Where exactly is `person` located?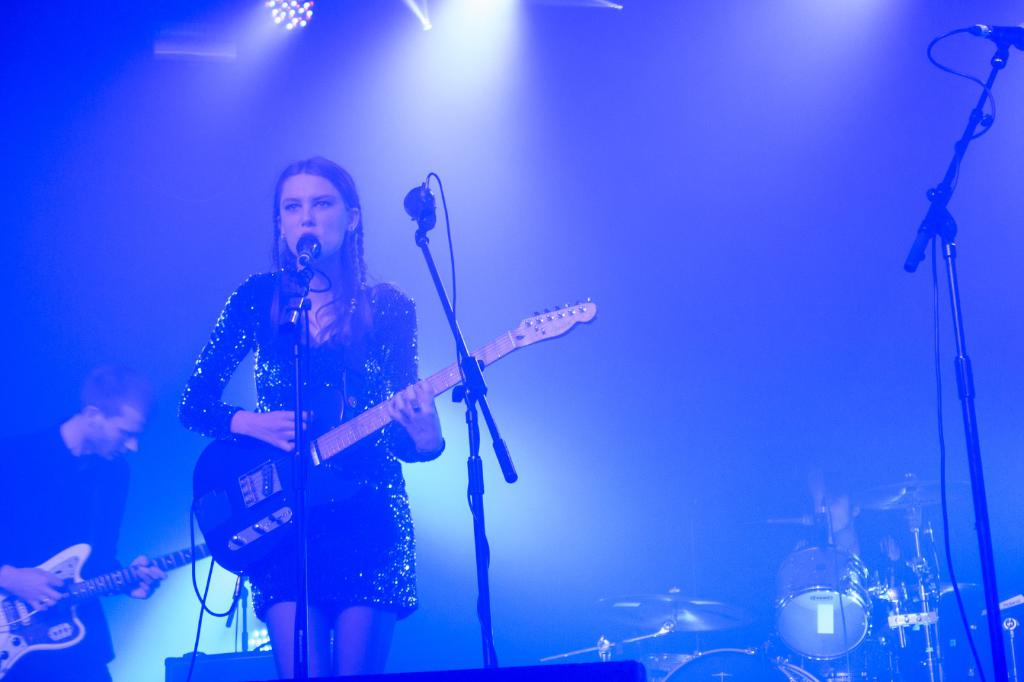
Its bounding box is 0/353/159/681.
